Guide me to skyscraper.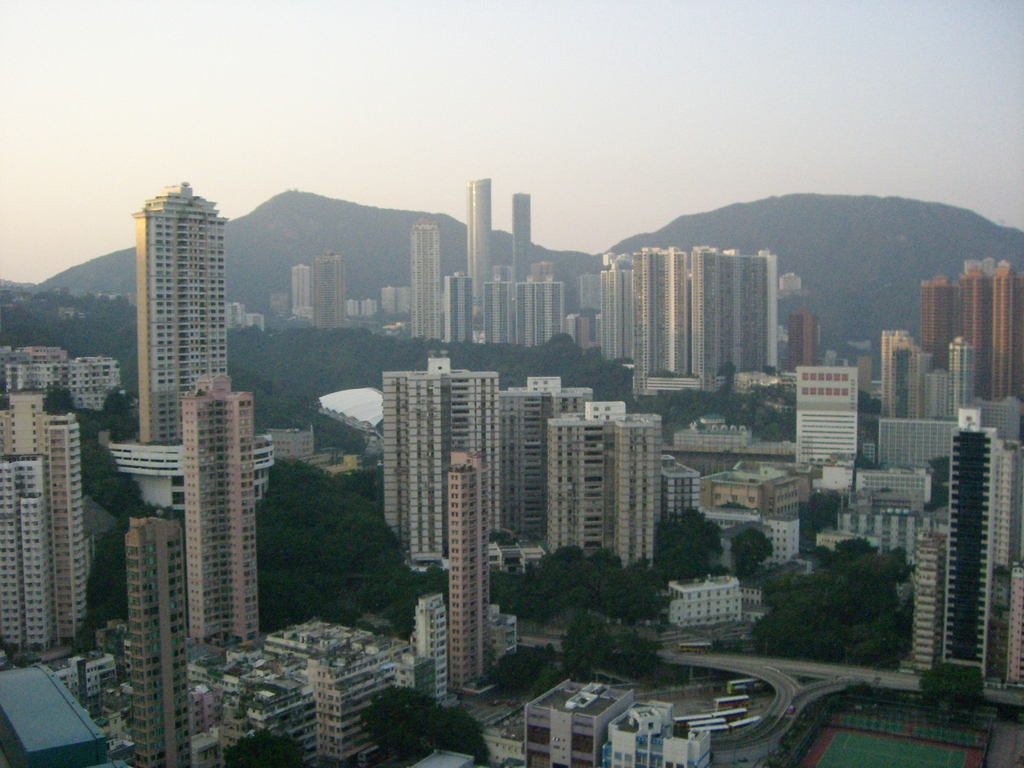
Guidance: 466,178,493,332.
